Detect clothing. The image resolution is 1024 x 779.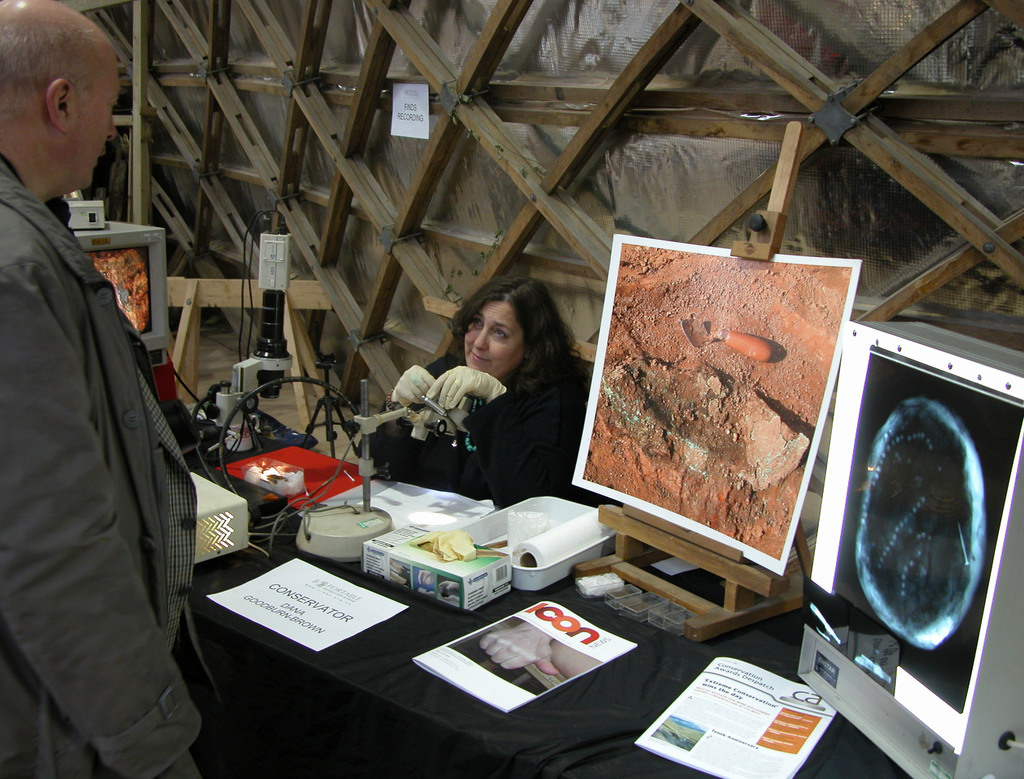
<bbox>383, 335, 600, 510</bbox>.
